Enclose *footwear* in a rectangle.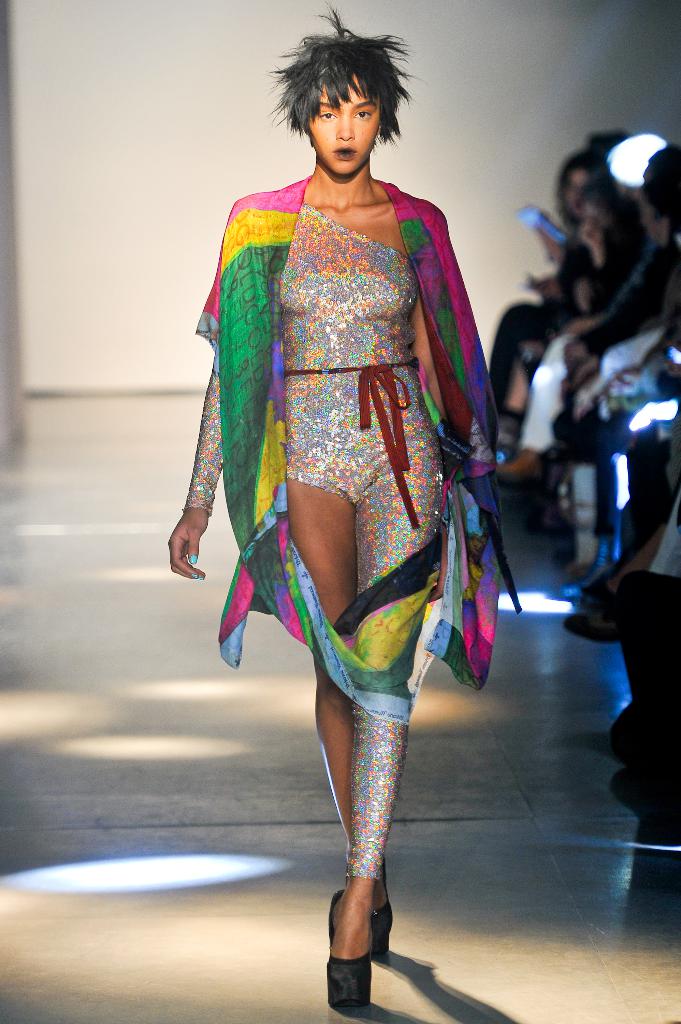
select_region(369, 849, 393, 961).
